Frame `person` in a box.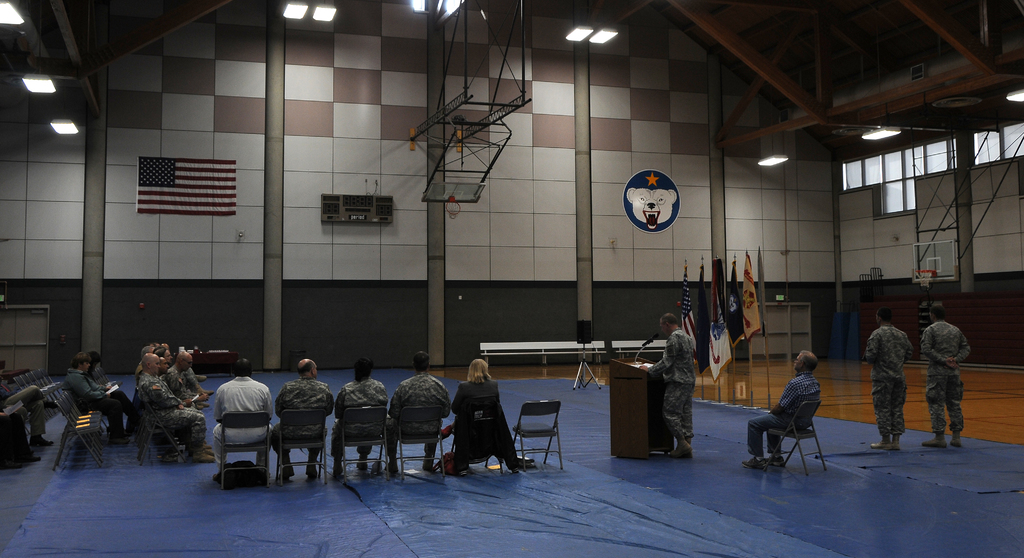
644:313:698:460.
